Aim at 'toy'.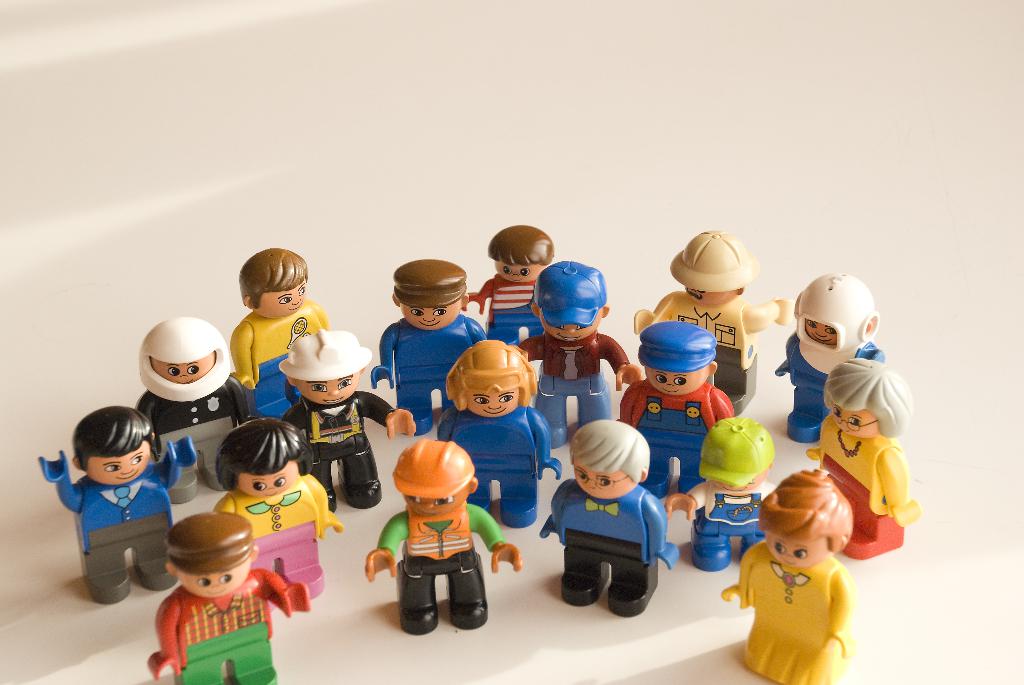
Aimed at Rect(515, 260, 645, 450).
